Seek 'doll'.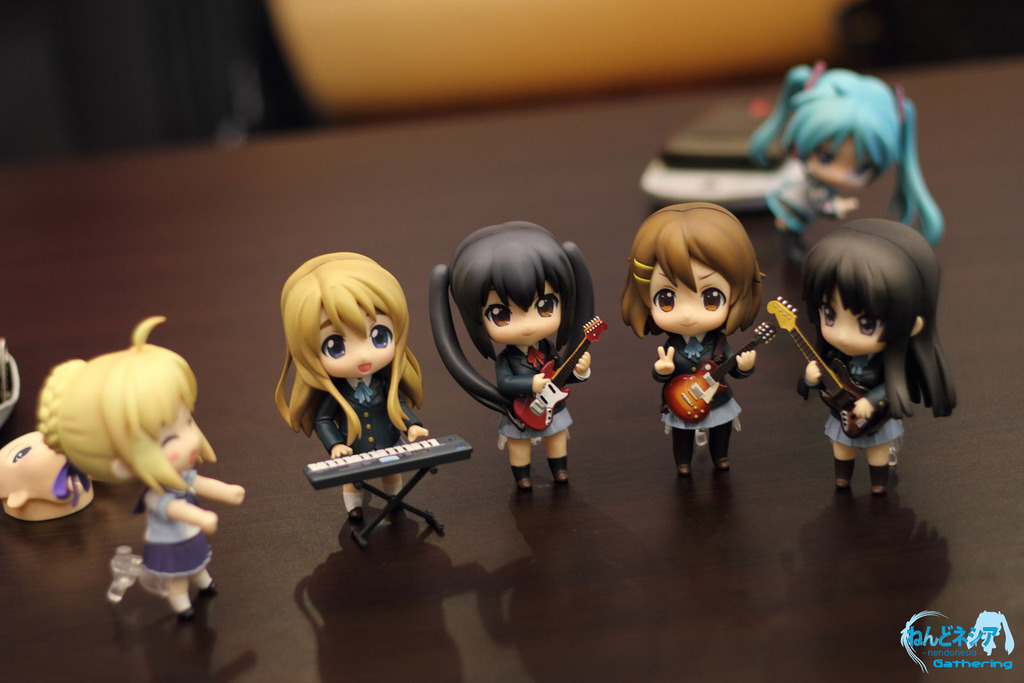
locate(42, 314, 241, 609).
